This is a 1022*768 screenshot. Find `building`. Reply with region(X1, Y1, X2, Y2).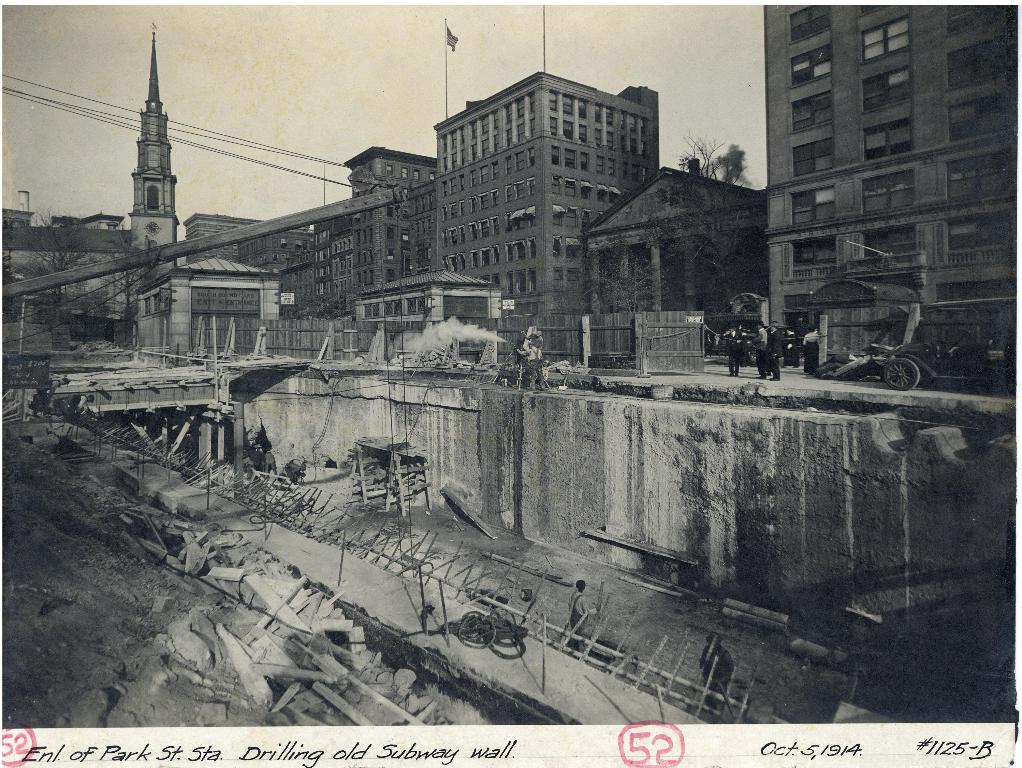
region(772, 6, 1021, 329).
